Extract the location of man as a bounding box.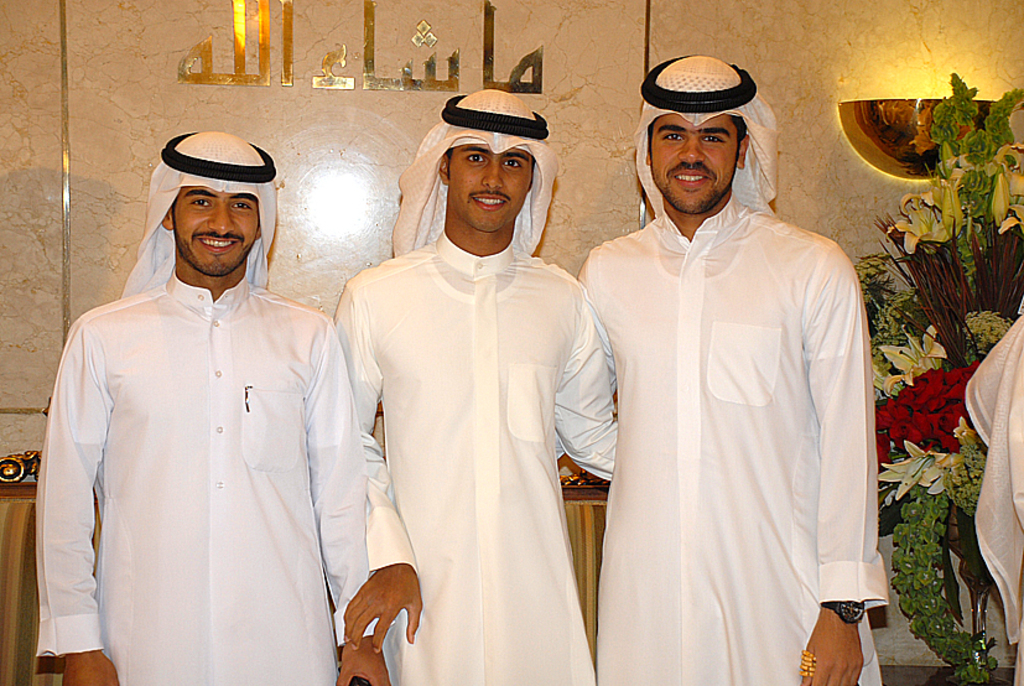
[left=43, top=130, right=394, bottom=685].
